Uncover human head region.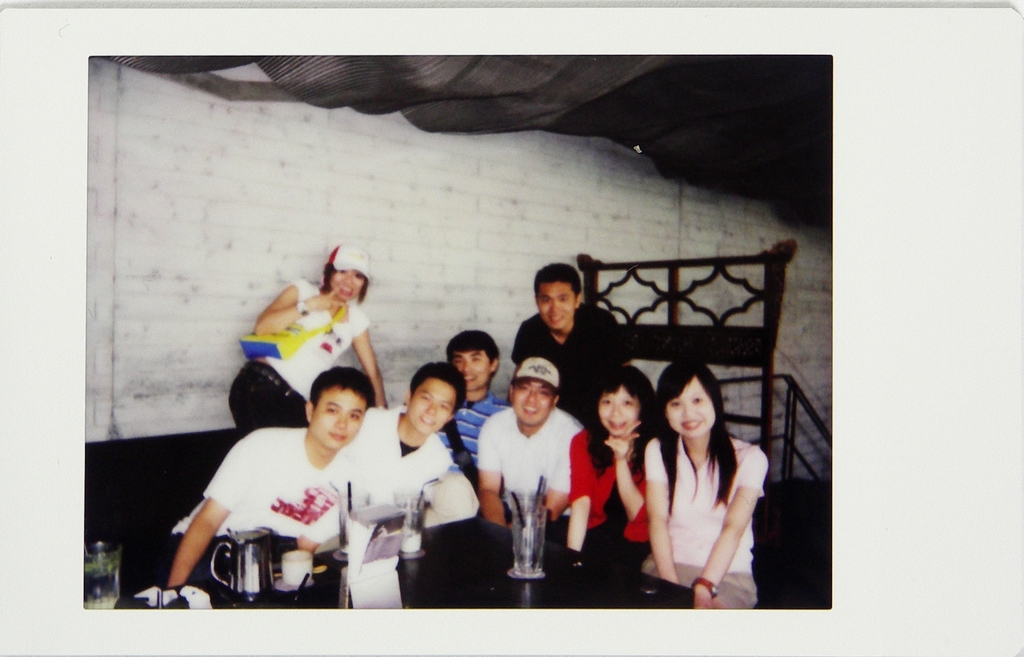
Uncovered: (x1=529, y1=260, x2=584, y2=328).
